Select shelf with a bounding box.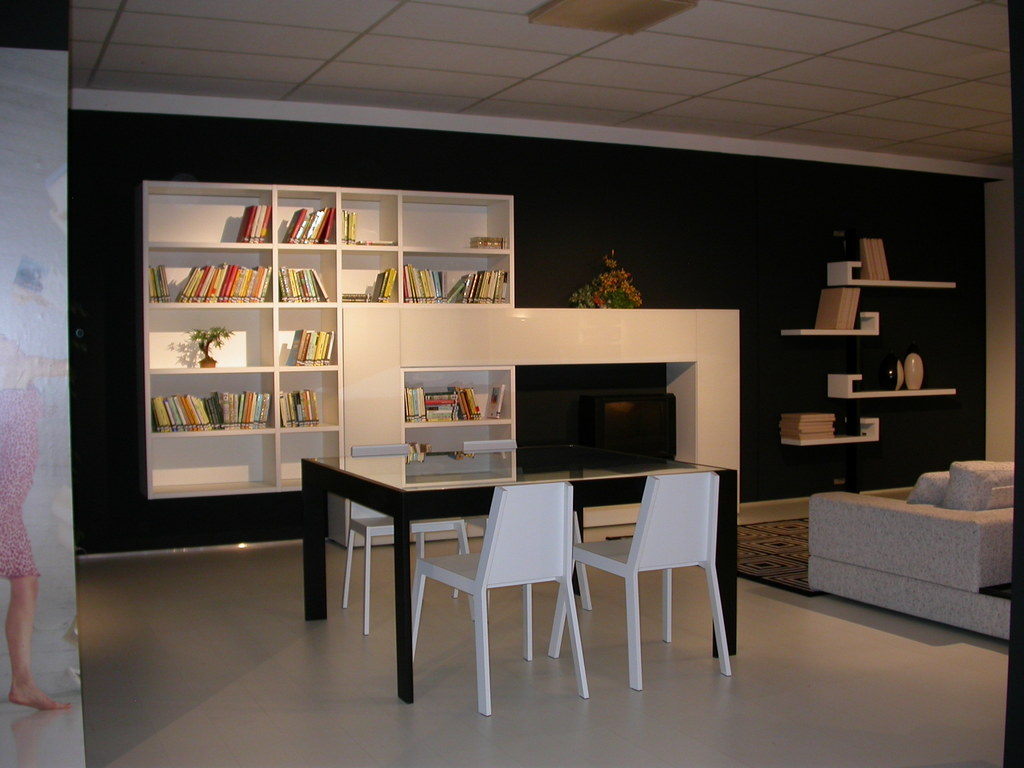
box=[276, 429, 342, 492].
